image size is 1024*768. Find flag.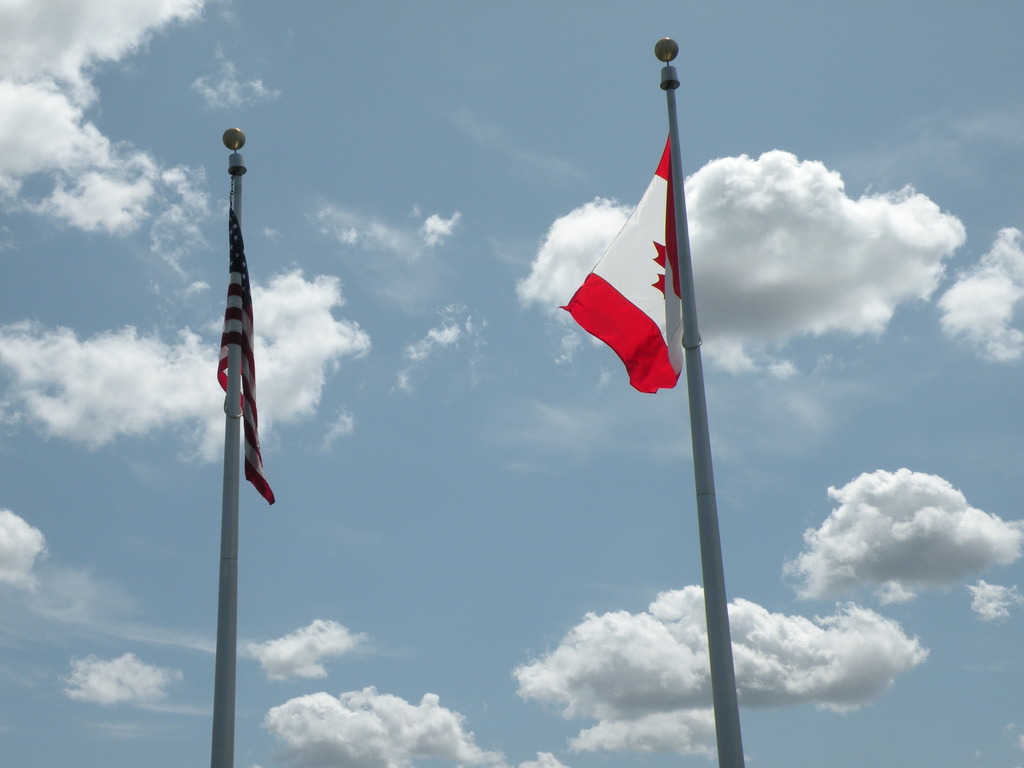
pyautogui.locateOnScreen(545, 137, 702, 400).
